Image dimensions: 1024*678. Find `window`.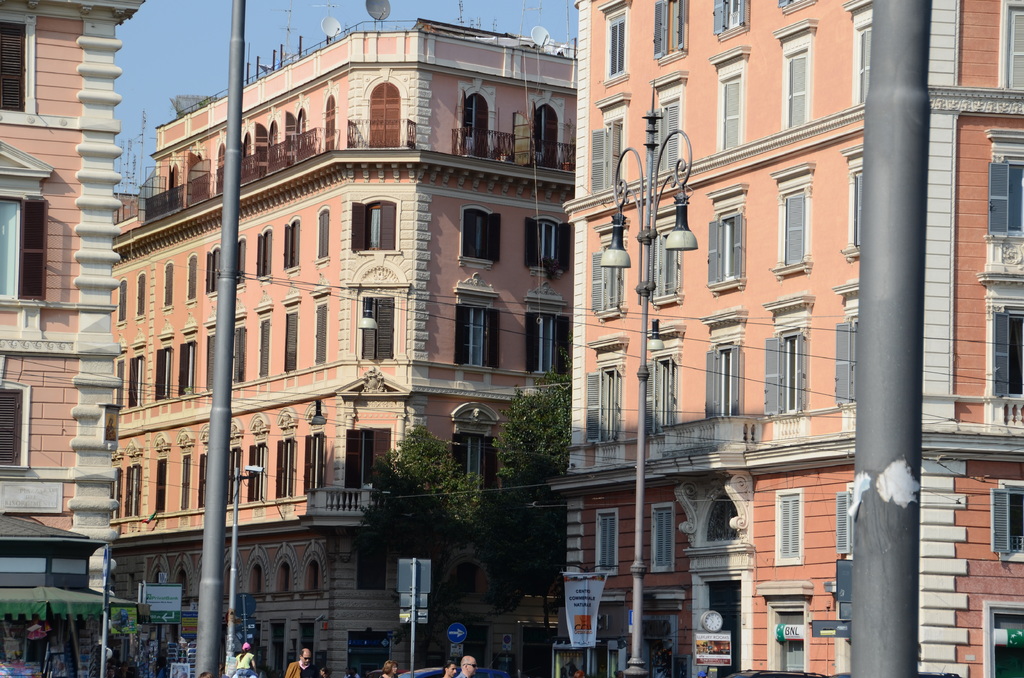
box=[781, 184, 809, 268].
